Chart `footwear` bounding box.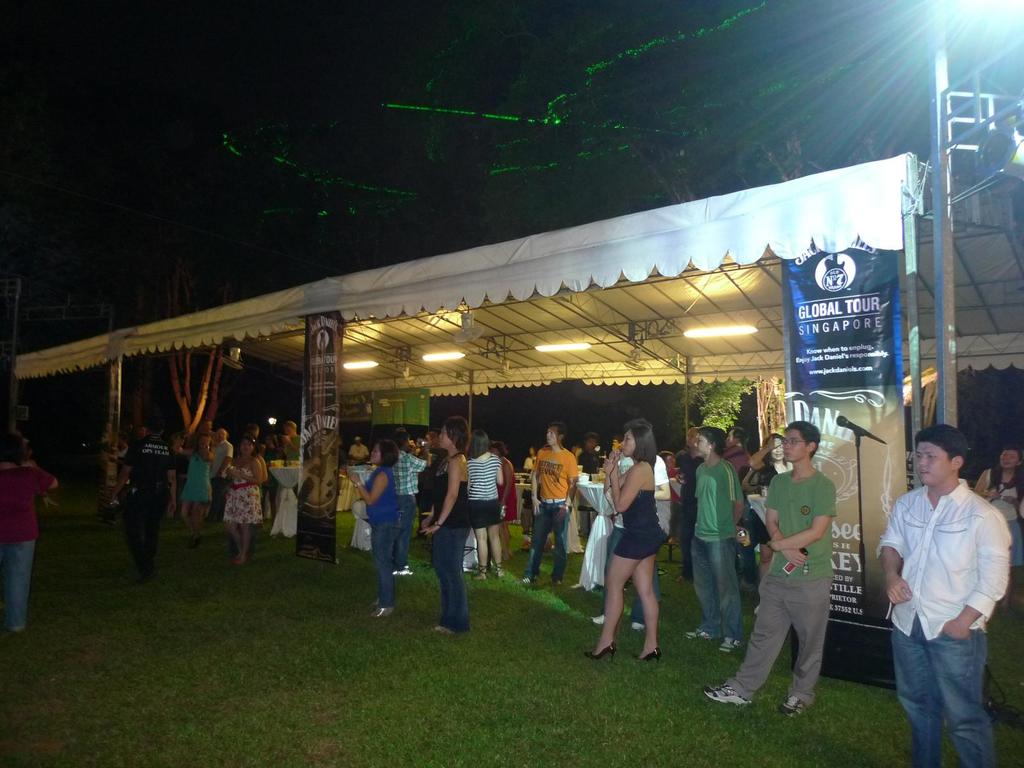
Charted: rect(719, 636, 743, 655).
